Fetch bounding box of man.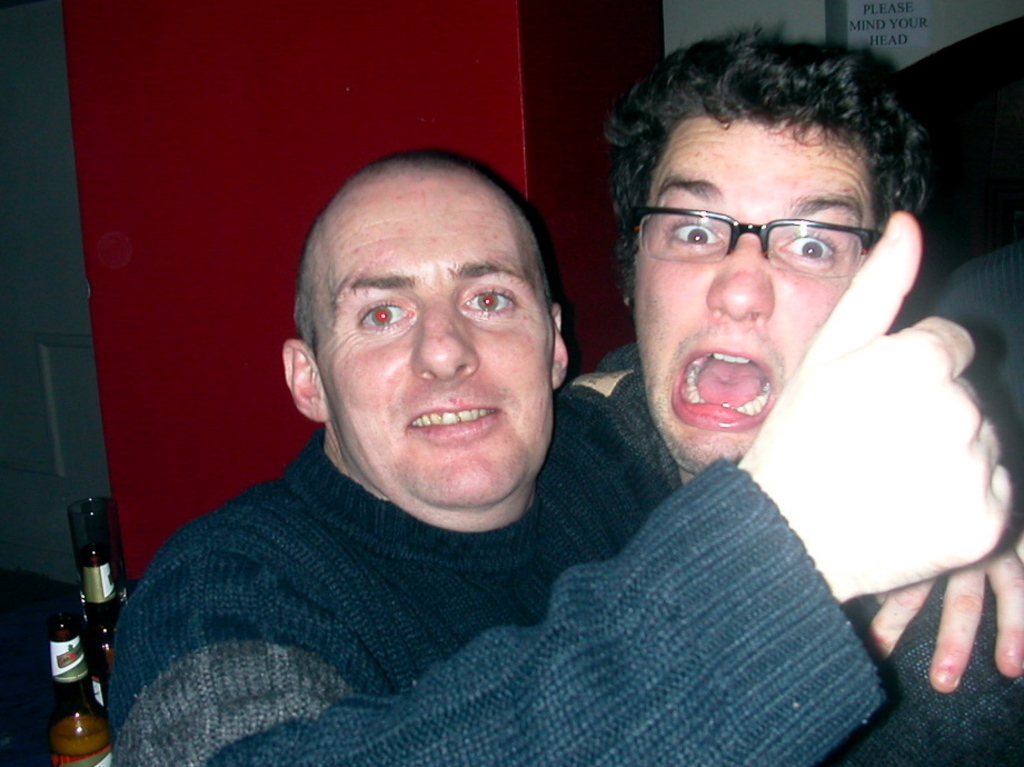
Bbox: l=600, t=17, r=1023, b=766.
